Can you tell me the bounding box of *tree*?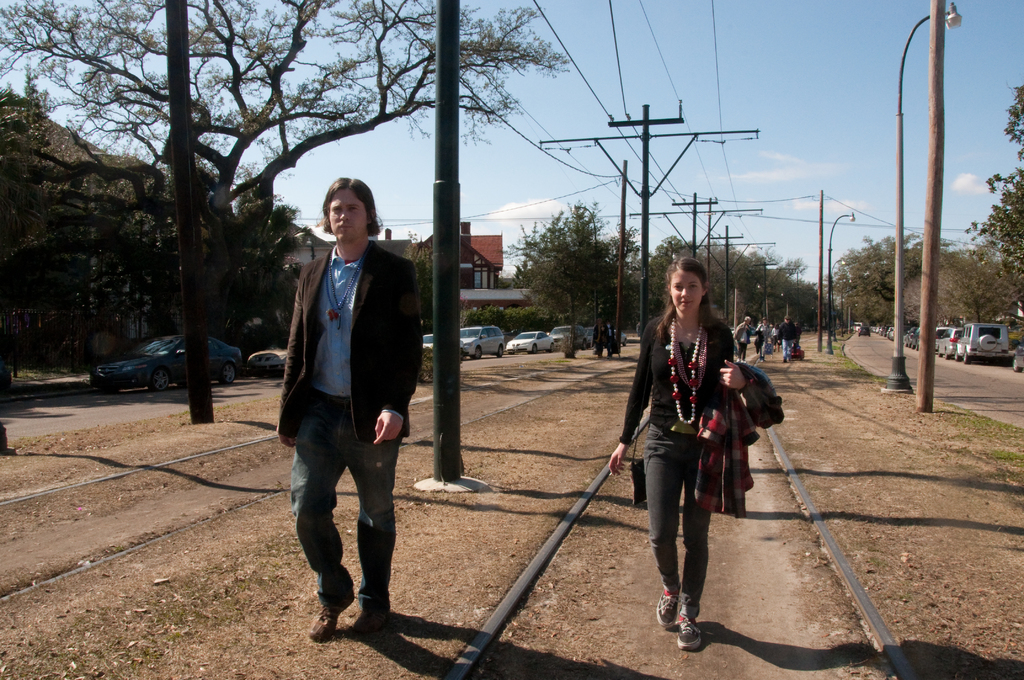
select_region(966, 83, 1023, 318).
